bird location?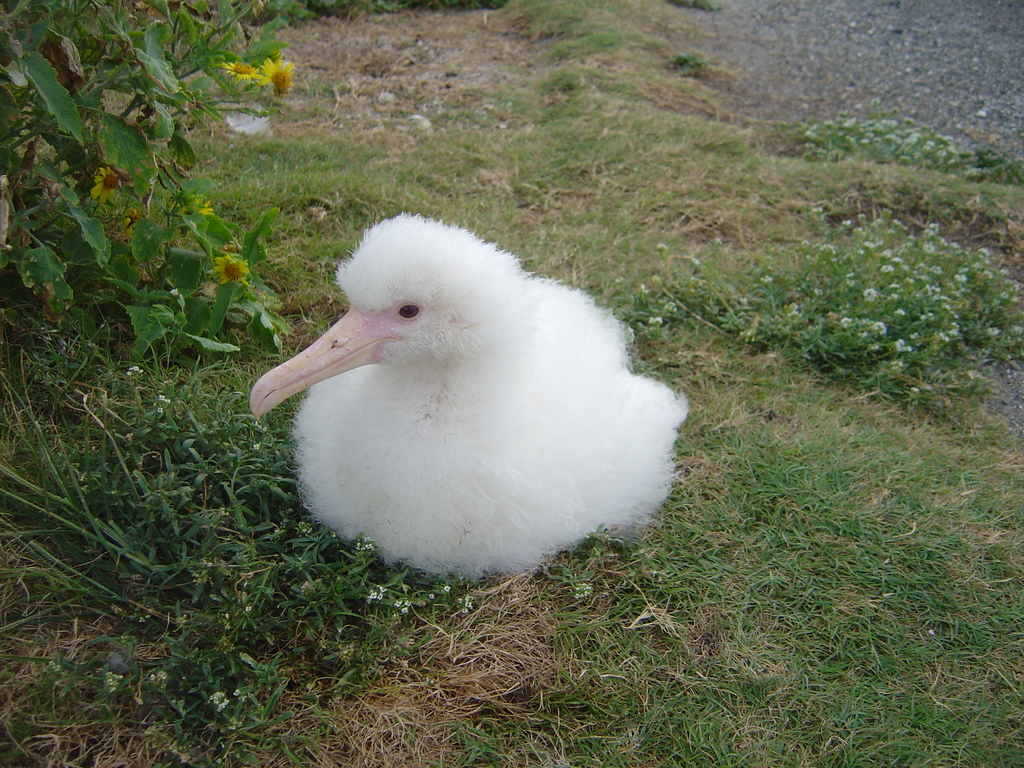
locate(264, 225, 687, 598)
